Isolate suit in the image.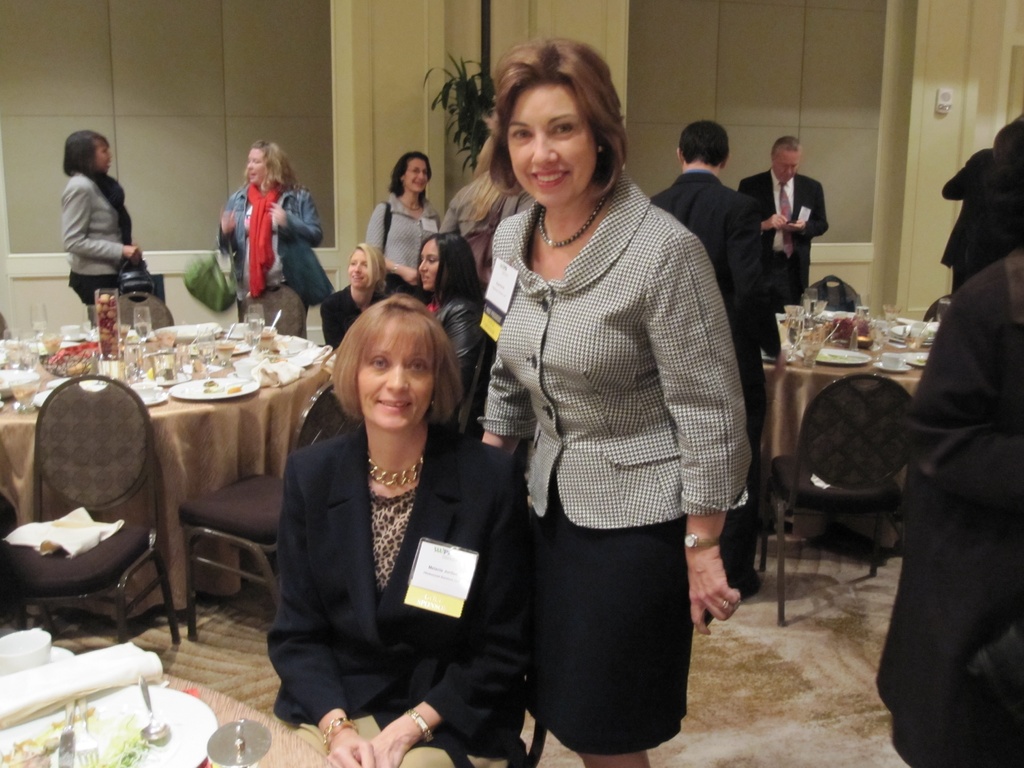
Isolated region: rect(653, 175, 779, 595).
